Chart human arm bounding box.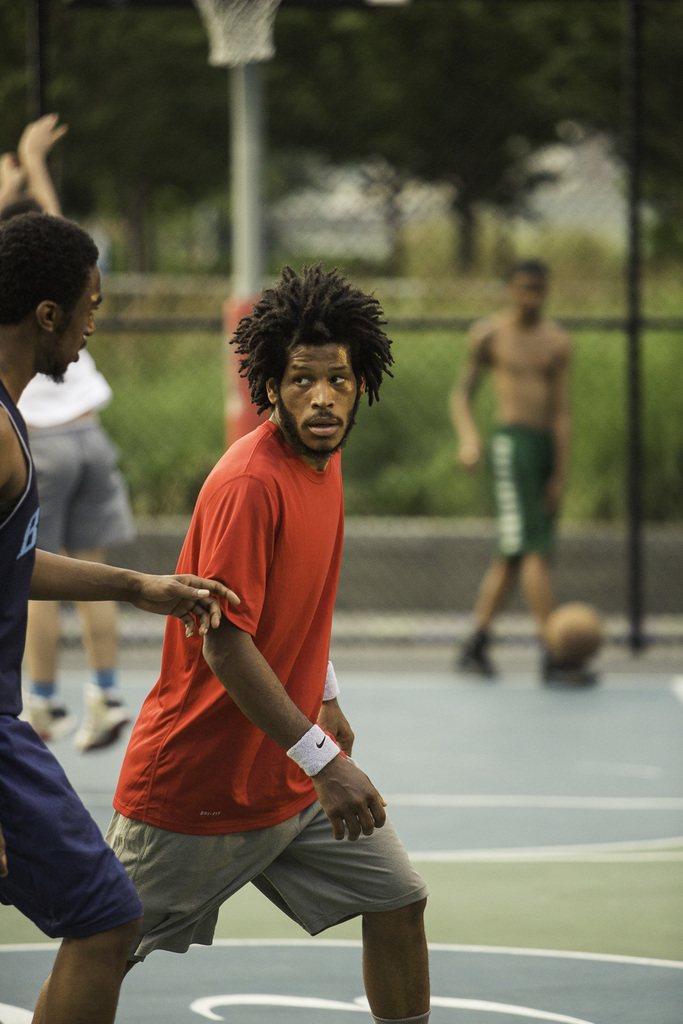
Charted: bbox(444, 317, 495, 477).
